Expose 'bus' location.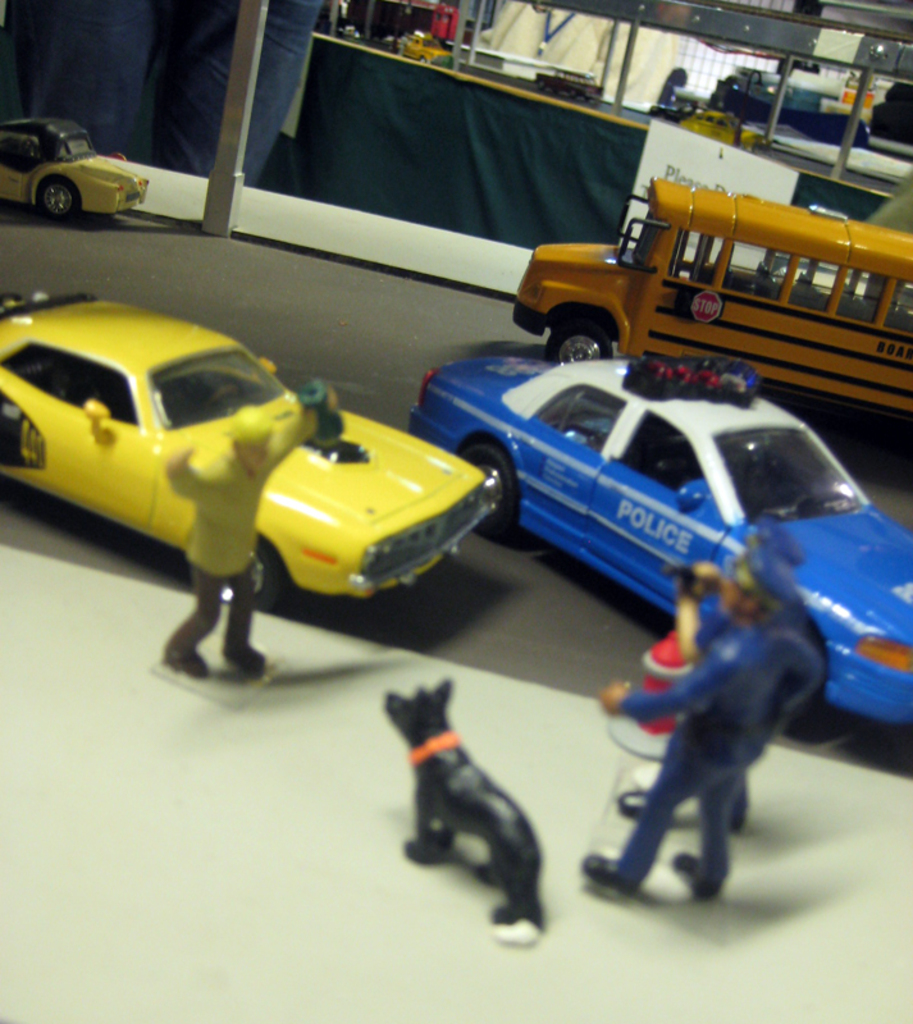
Exposed at <box>510,169,912,416</box>.
